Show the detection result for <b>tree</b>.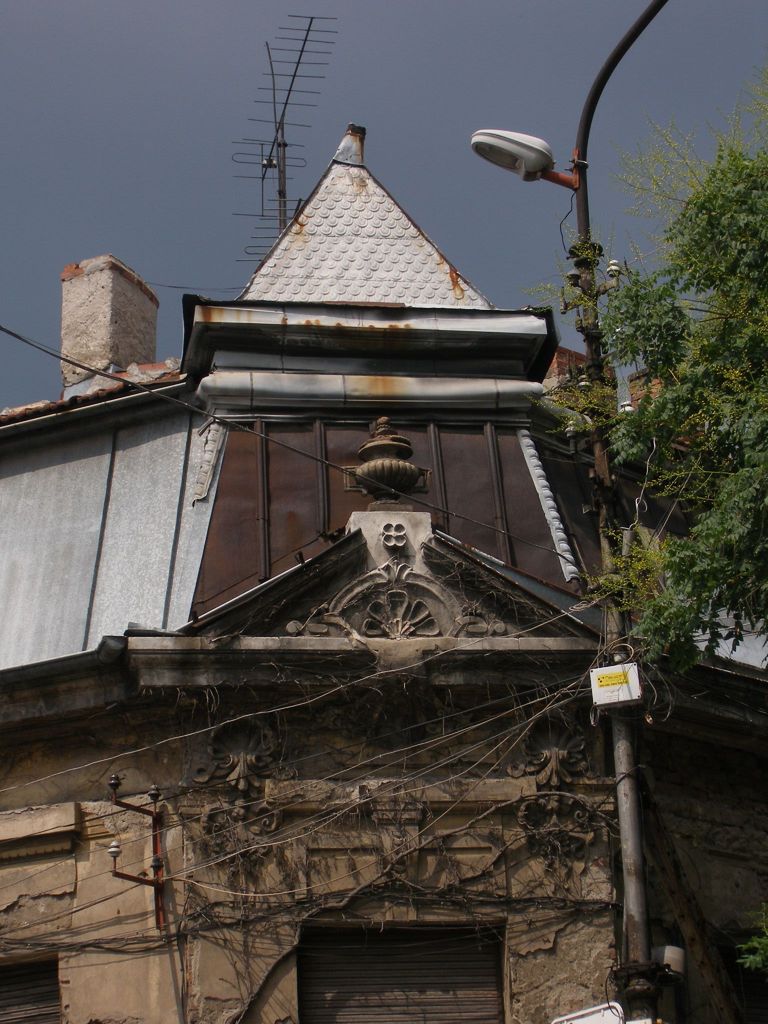
box=[540, 63, 758, 716].
